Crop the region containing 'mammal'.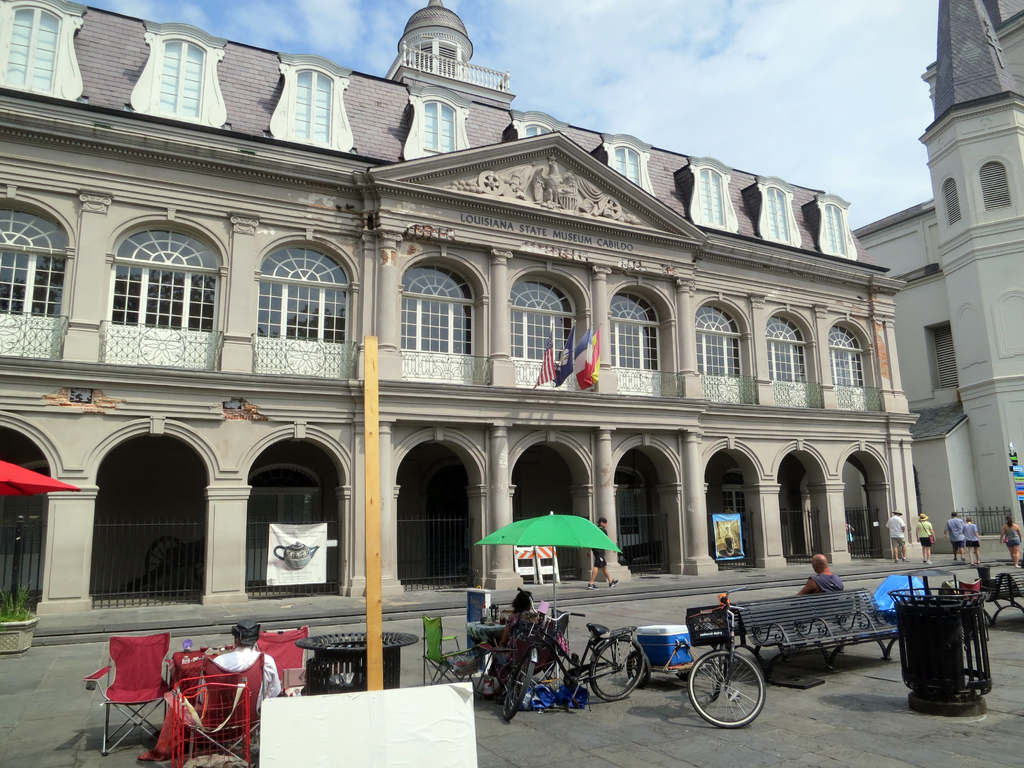
Crop region: 998,516,1022,568.
